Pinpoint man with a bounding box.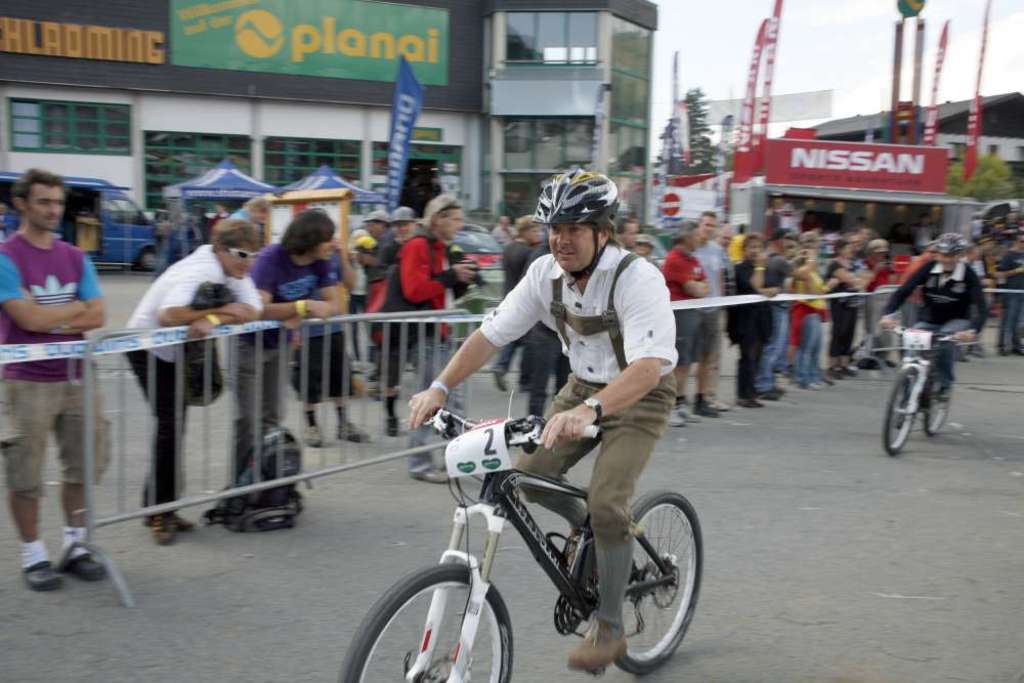
[389, 264, 711, 645].
